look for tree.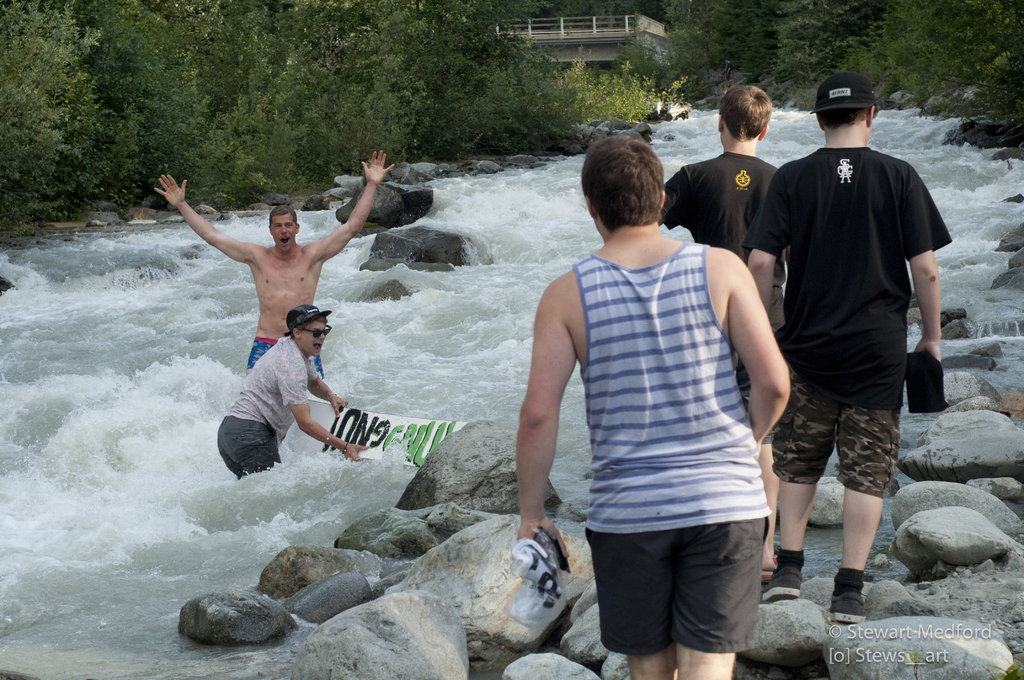
Found: box=[0, 0, 108, 227].
